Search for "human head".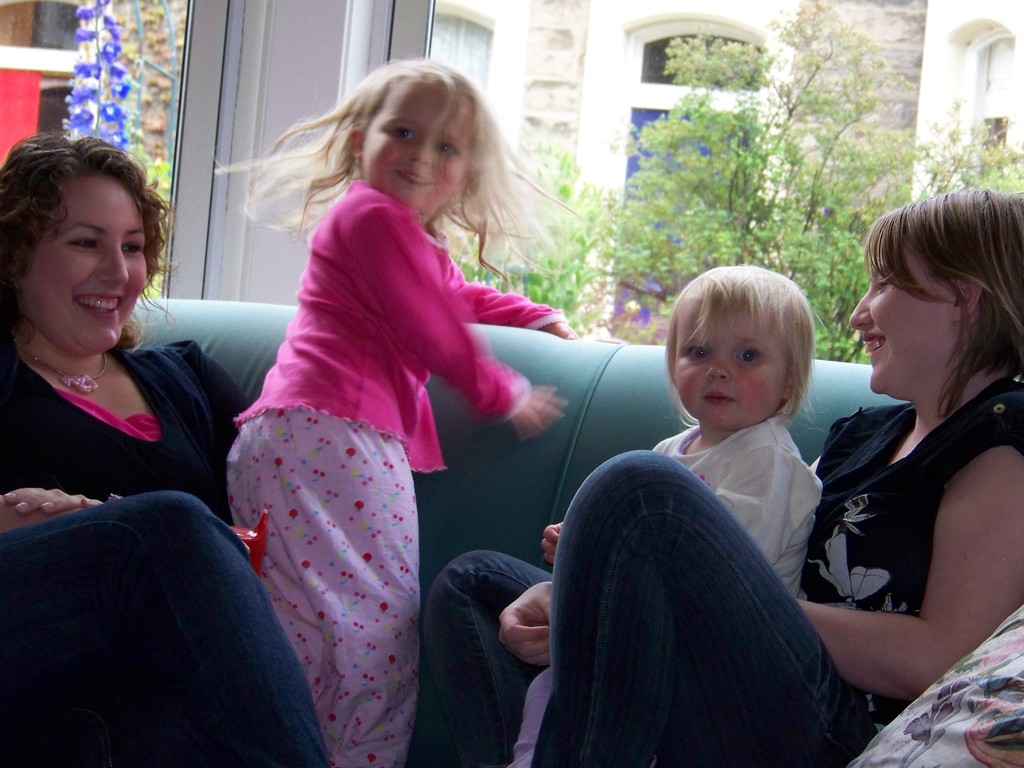
Found at bbox=(348, 62, 483, 209).
